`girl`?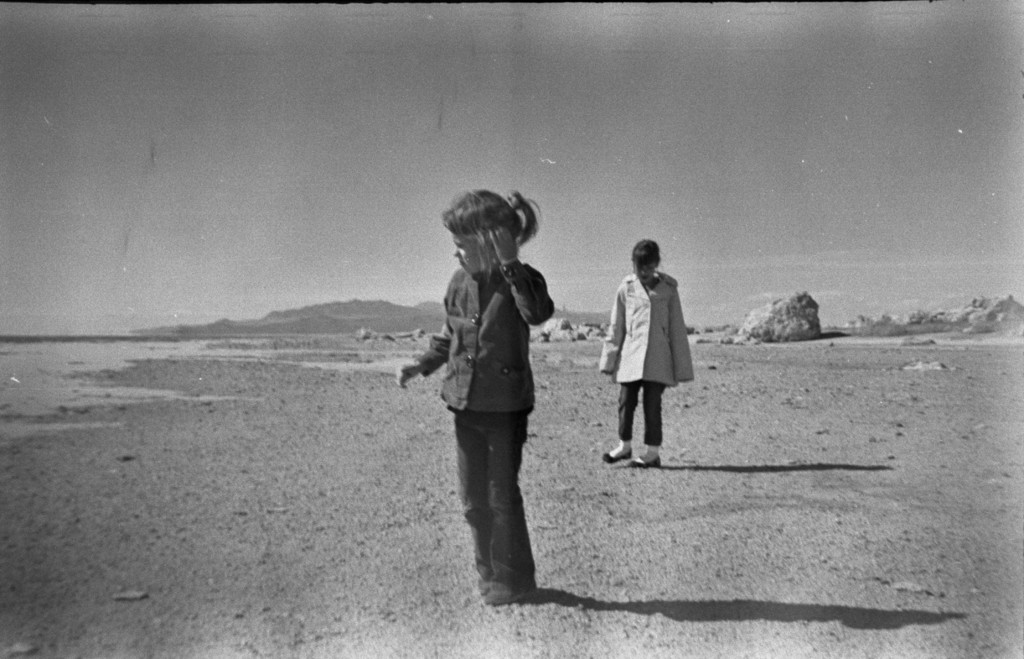
pyautogui.locateOnScreen(602, 239, 695, 469)
